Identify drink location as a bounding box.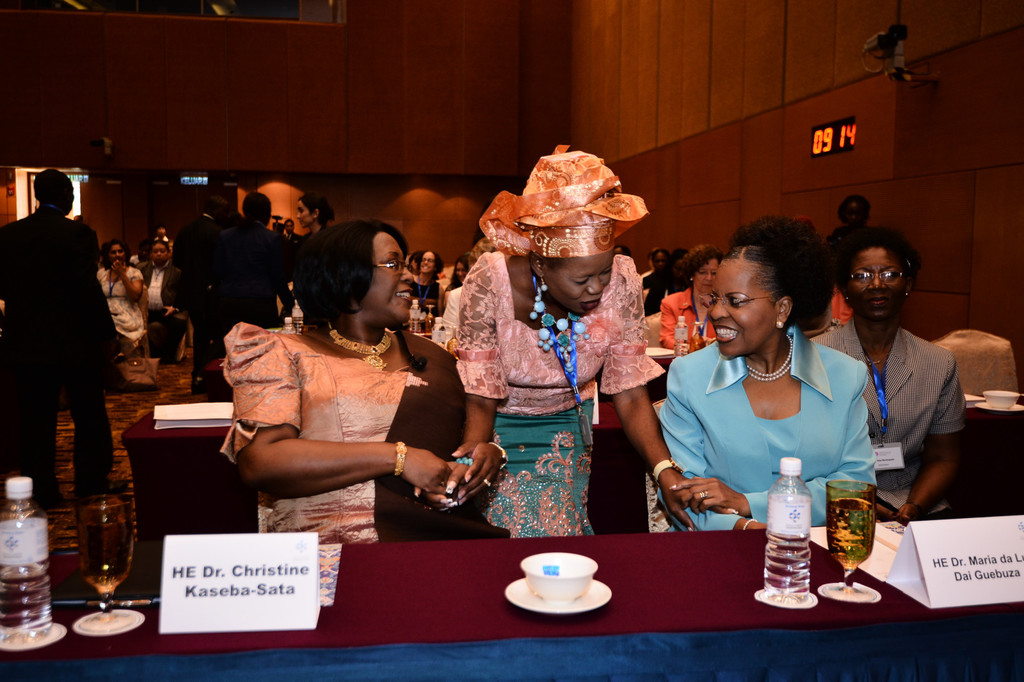
674:315:687:355.
